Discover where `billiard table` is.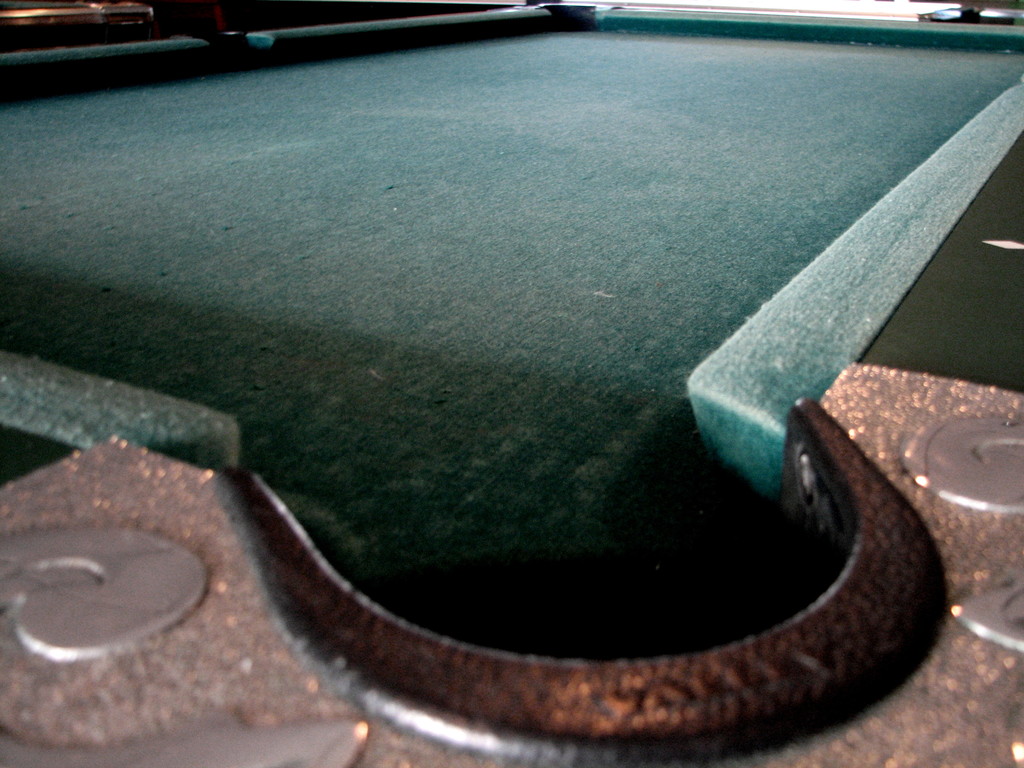
Discovered at region(0, 3, 1023, 767).
